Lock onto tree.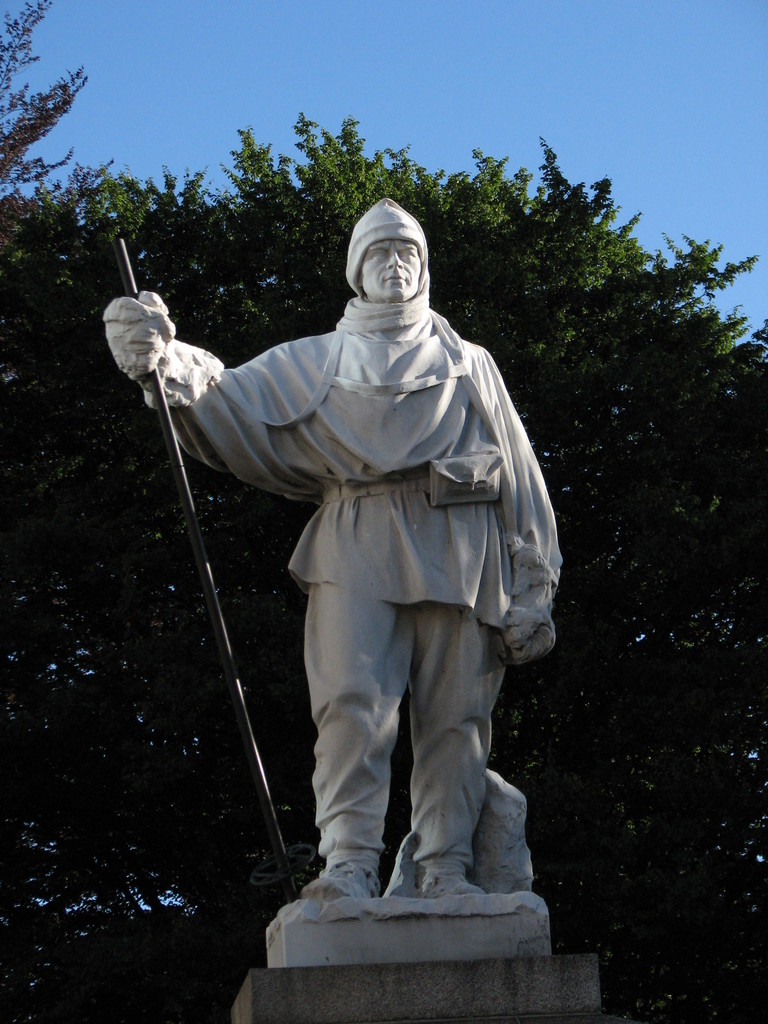
Locked: [left=0, top=0, right=91, bottom=192].
